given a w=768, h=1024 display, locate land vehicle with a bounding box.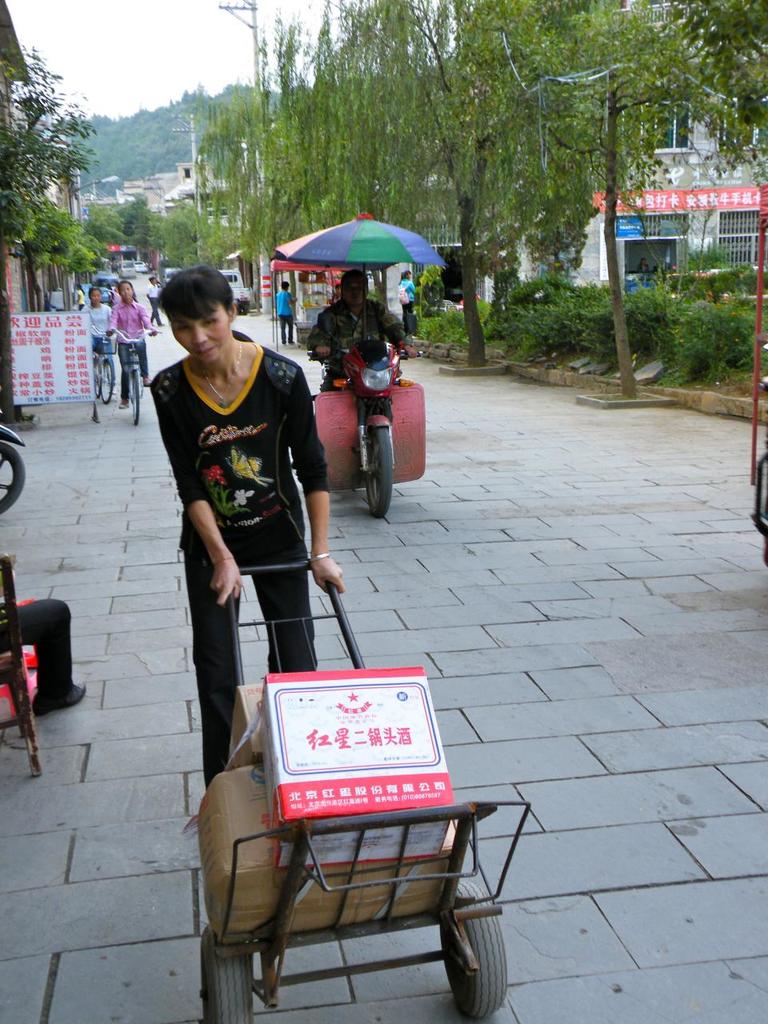
Located: BBox(100, 322, 150, 427).
